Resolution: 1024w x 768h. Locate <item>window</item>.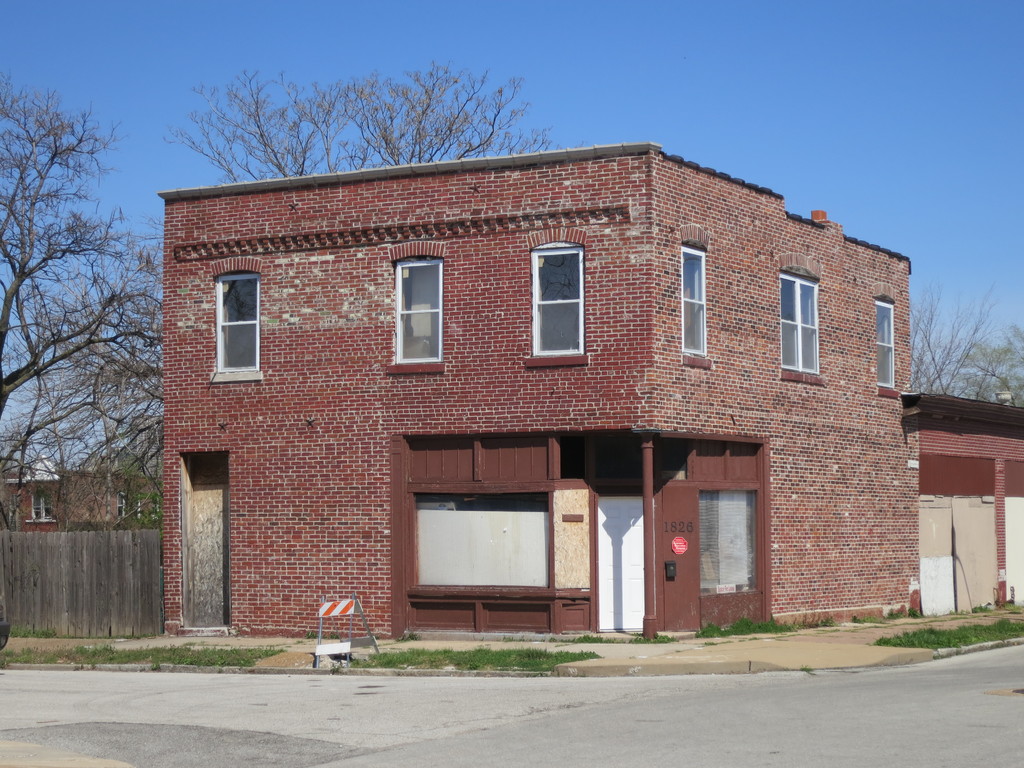
396:253:446:371.
